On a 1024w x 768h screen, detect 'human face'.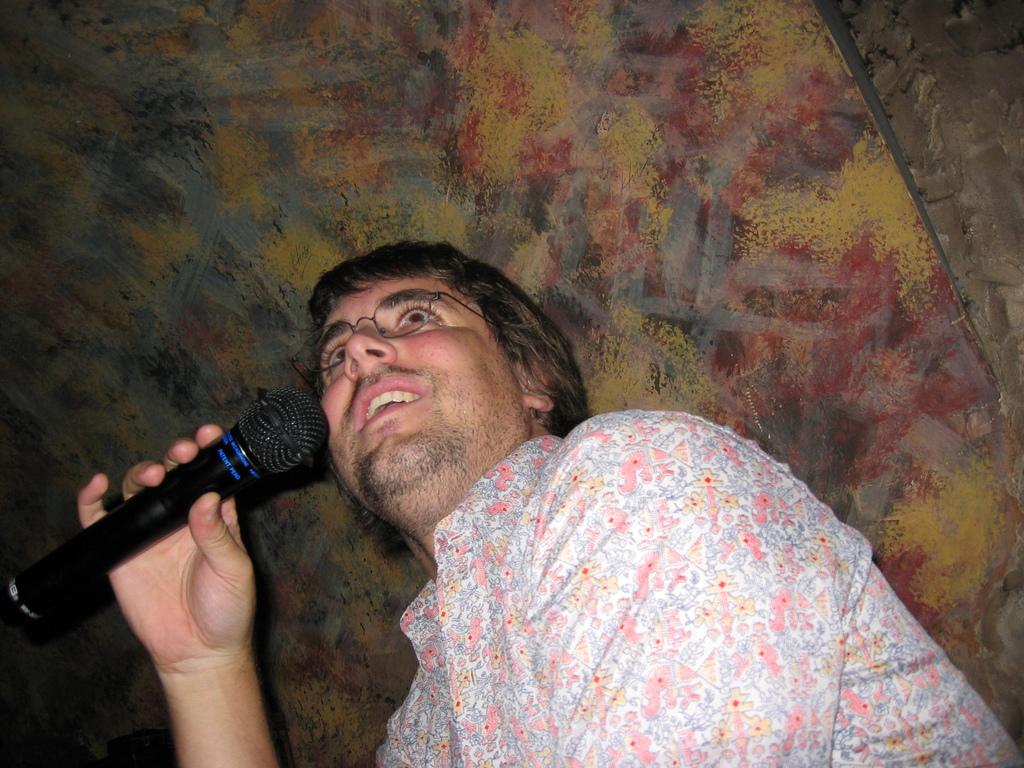
crop(308, 262, 519, 511).
